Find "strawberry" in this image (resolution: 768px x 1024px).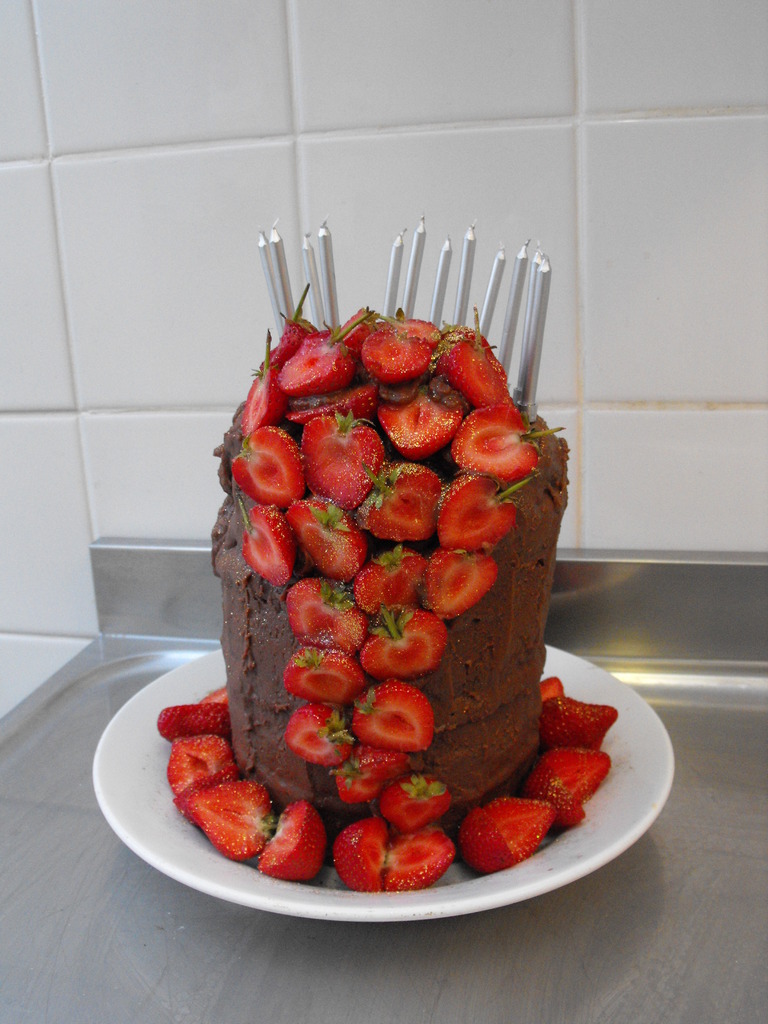
(left=531, top=741, right=608, bottom=812).
